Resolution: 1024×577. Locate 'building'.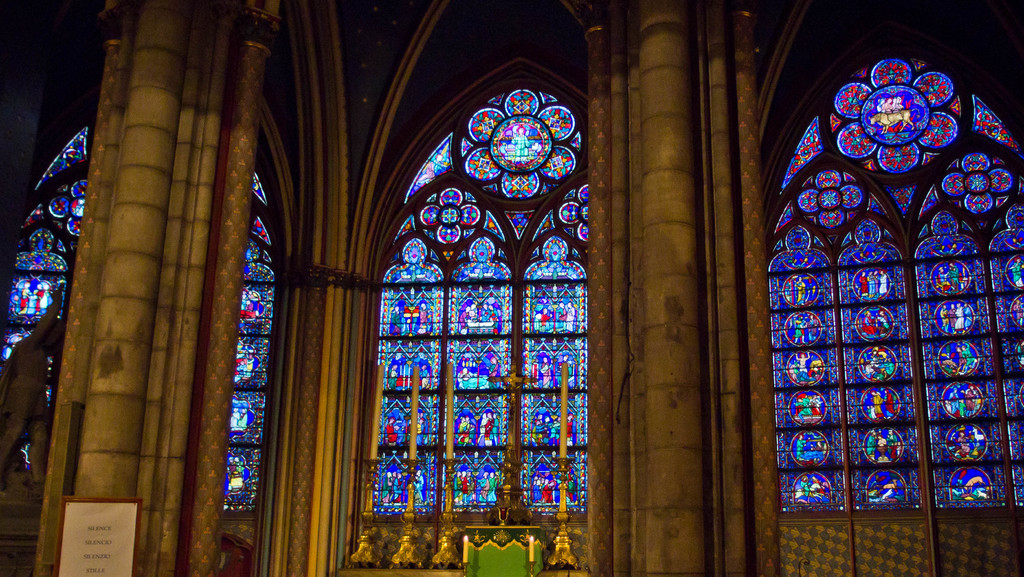
select_region(0, 3, 1023, 576).
